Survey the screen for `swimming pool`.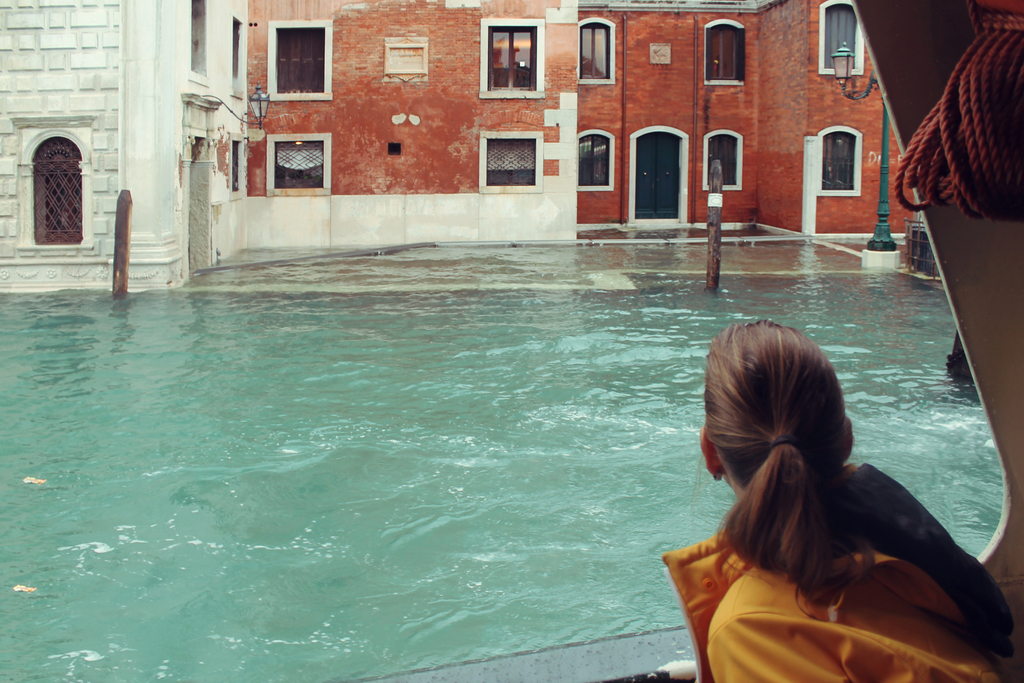
Survey found: left=0, top=222, right=1011, bottom=682.
